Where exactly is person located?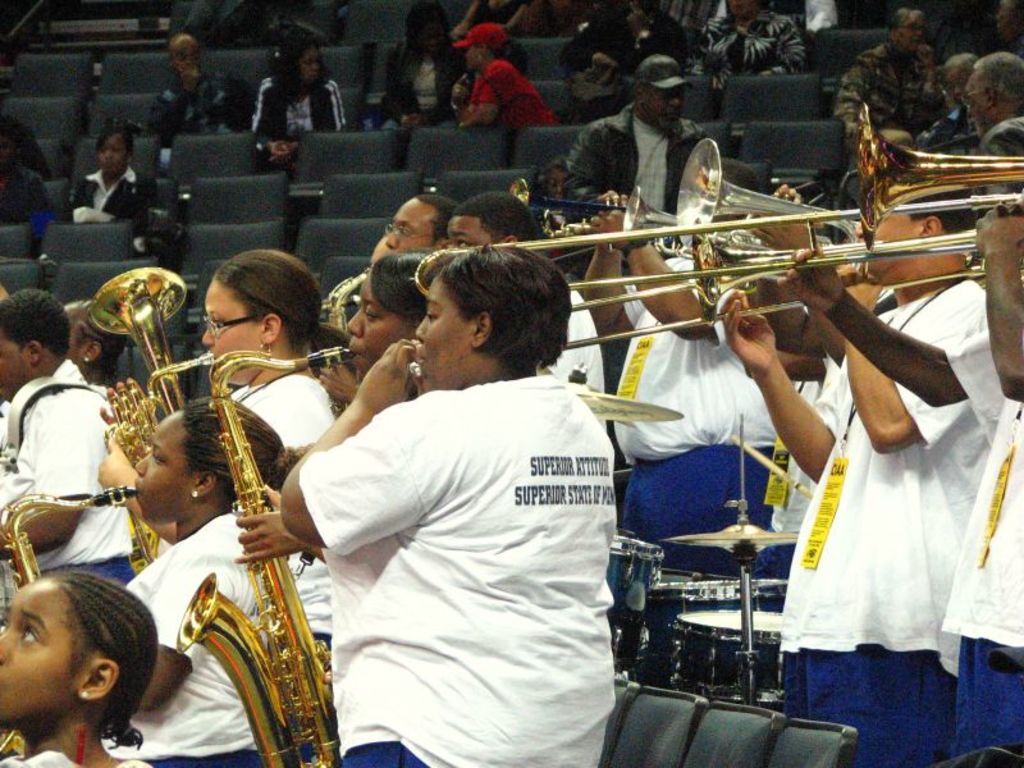
Its bounding box is <region>308, 251, 434, 408</region>.
